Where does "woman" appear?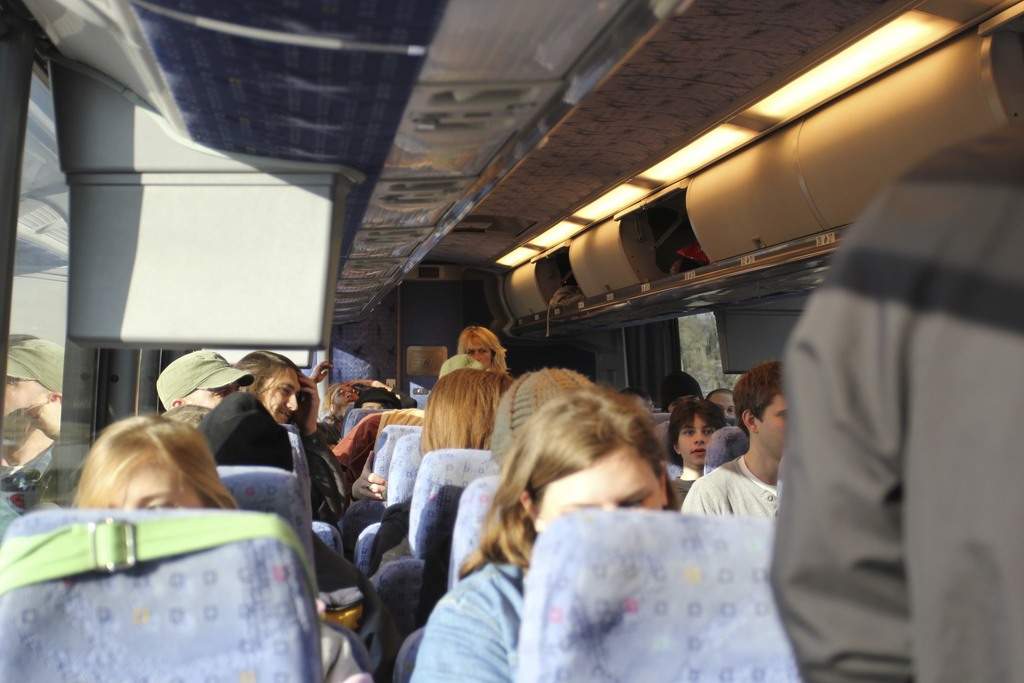
Appears at select_region(68, 414, 376, 682).
